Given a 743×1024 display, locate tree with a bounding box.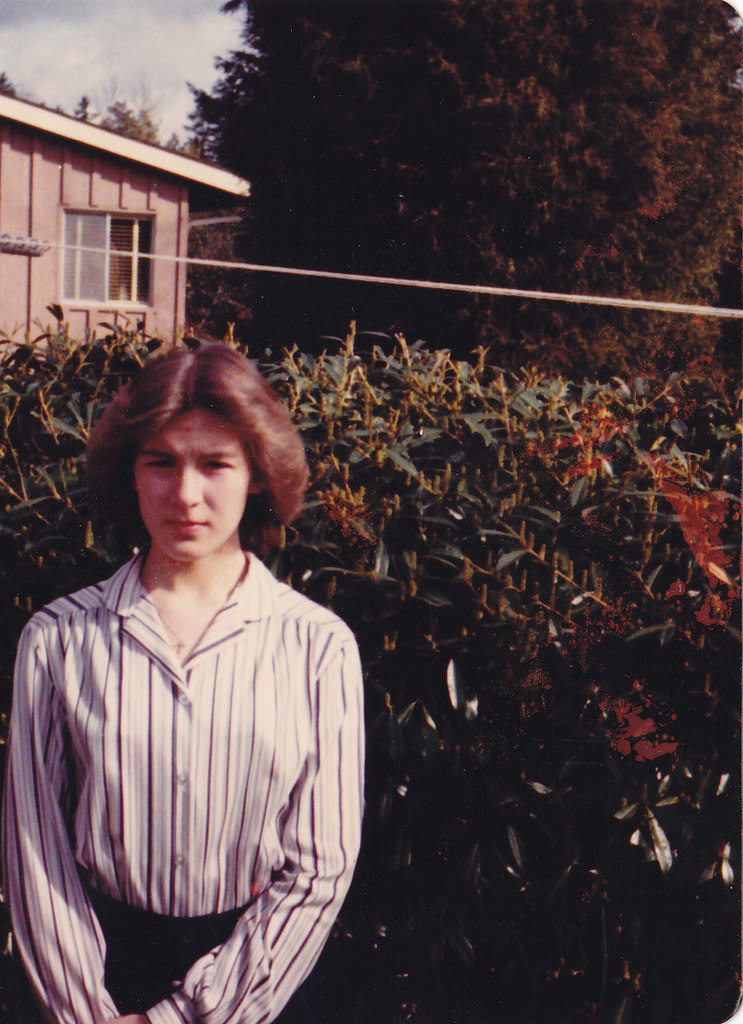
Located: <bbox>166, 1, 742, 407</bbox>.
